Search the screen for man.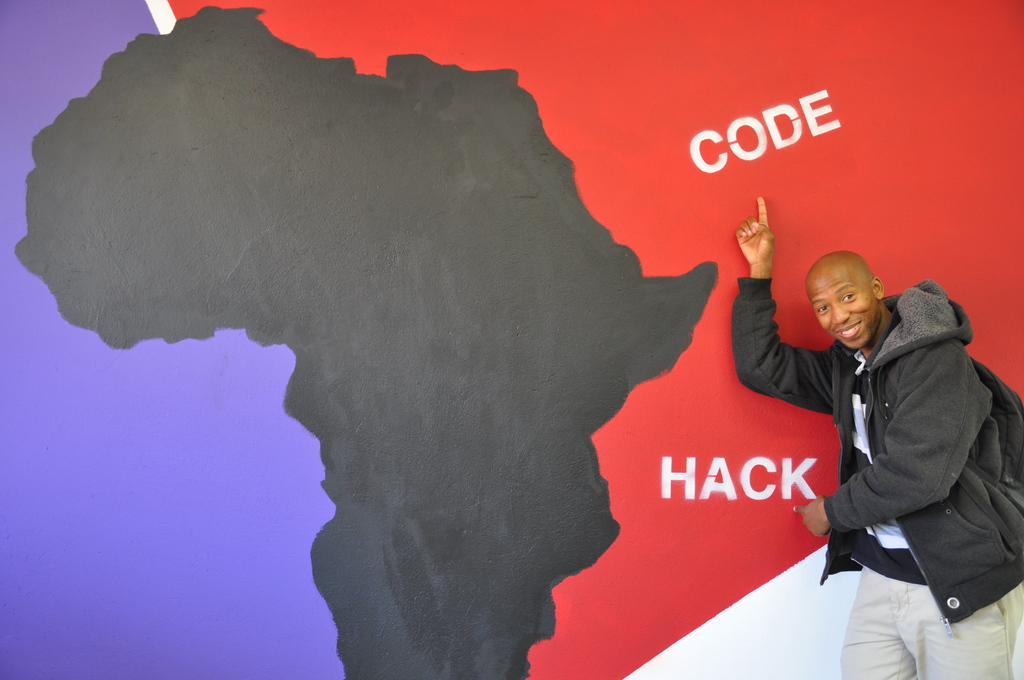
Found at x1=756 y1=225 x2=1009 y2=667.
